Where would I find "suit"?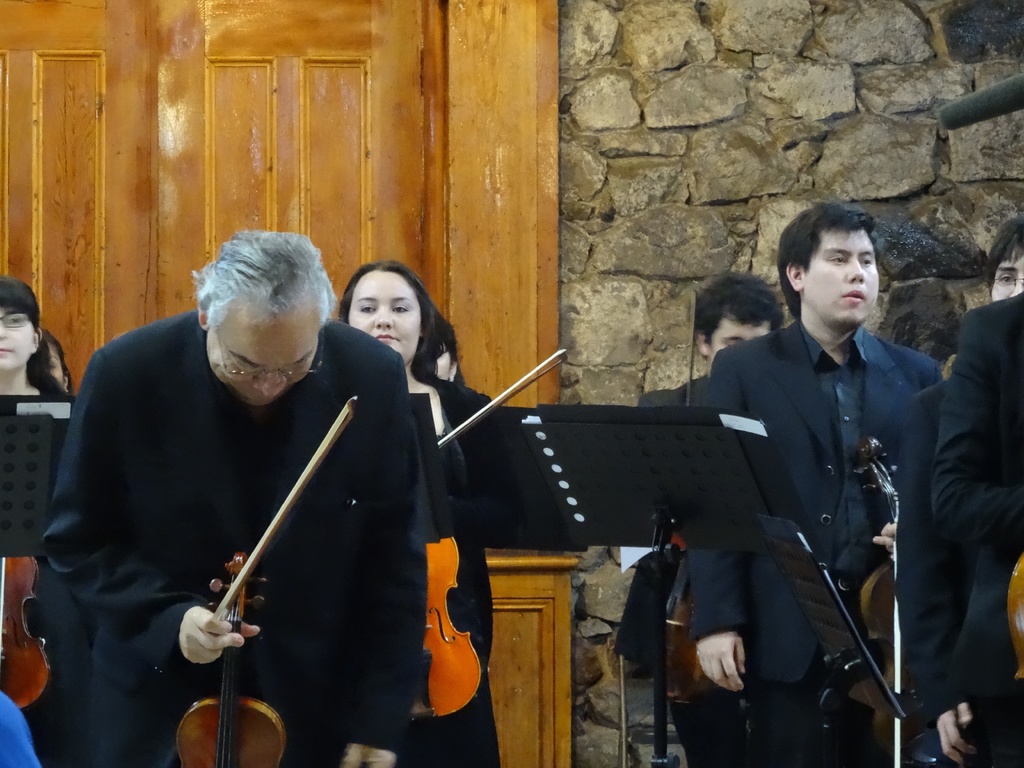
At [x1=933, y1=289, x2=1023, y2=543].
